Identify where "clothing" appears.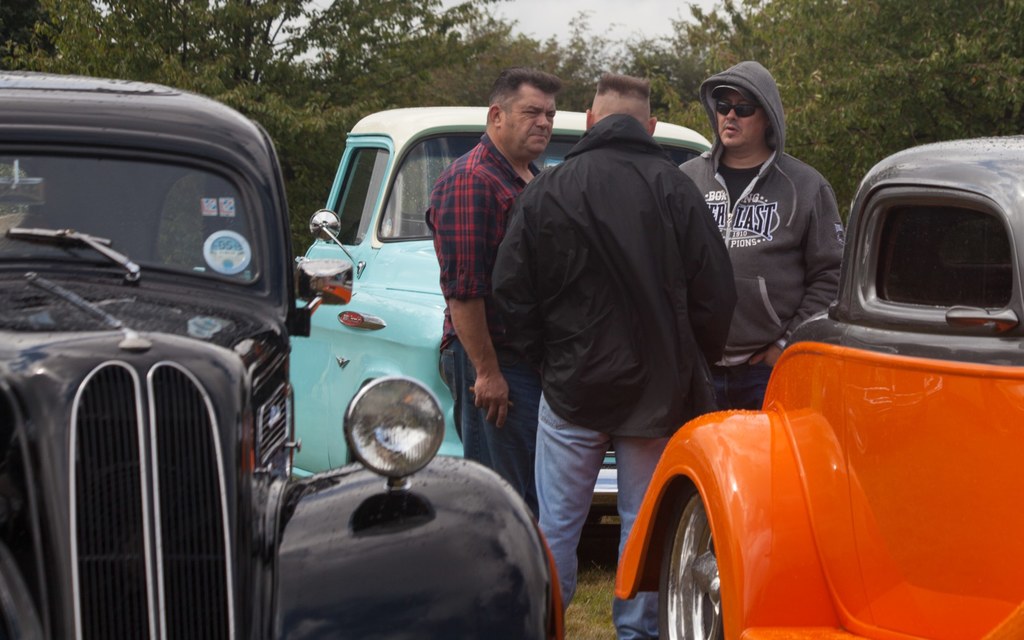
Appears at select_region(695, 111, 851, 344).
